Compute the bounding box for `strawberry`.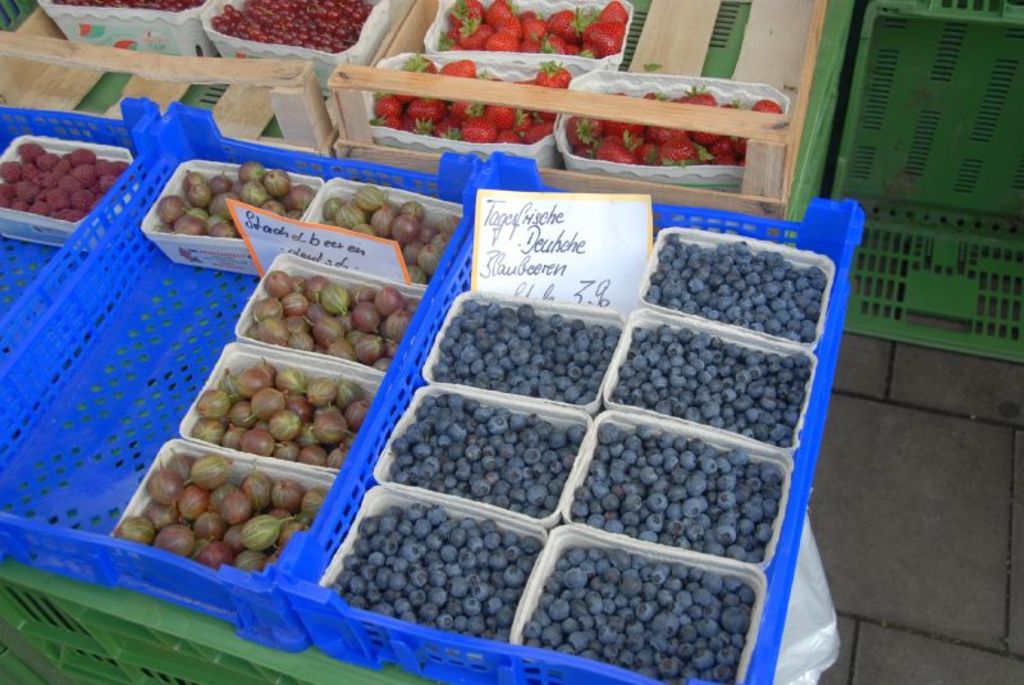
[x1=643, y1=90, x2=658, y2=96].
